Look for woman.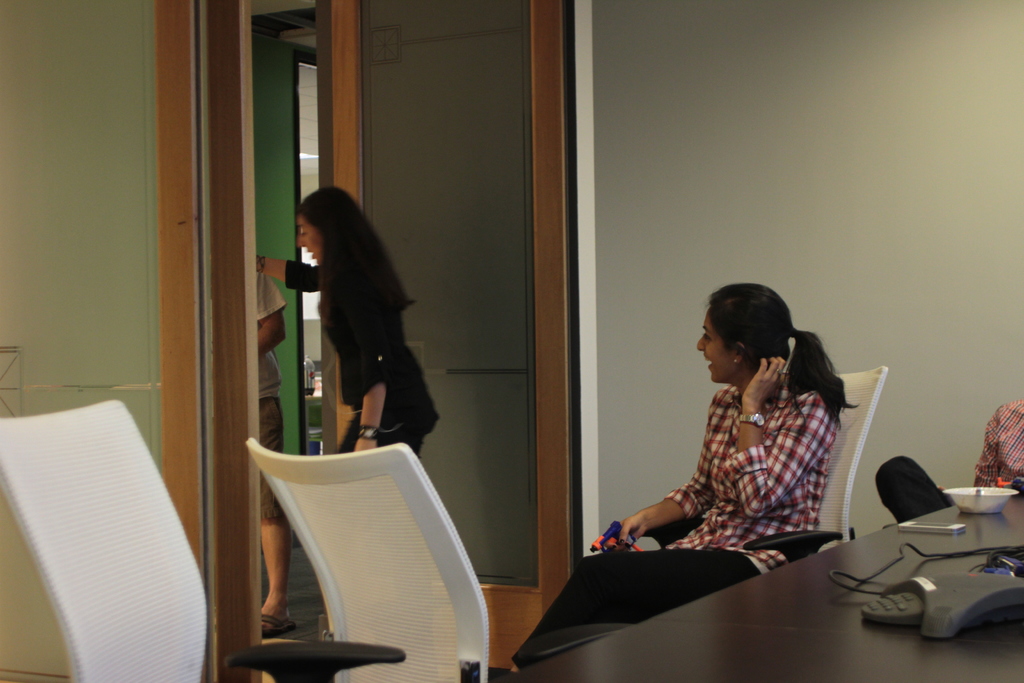
Found: (279,193,432,479).
